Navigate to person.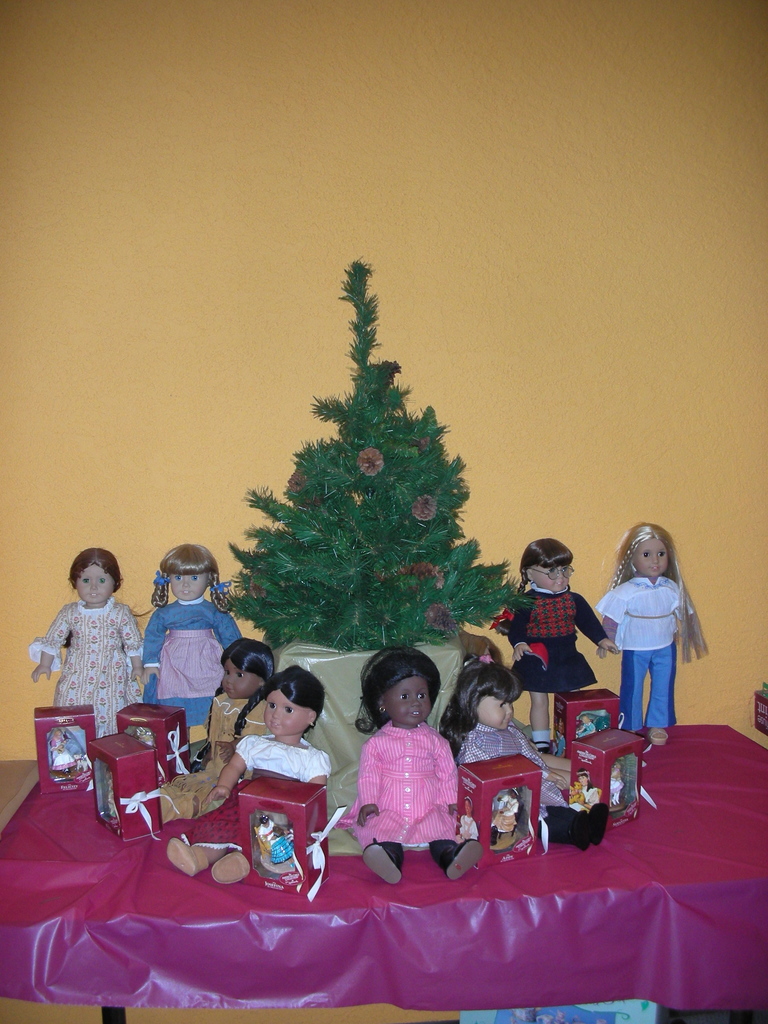
Navigation target: BBox(31, 548, 143, 742).
